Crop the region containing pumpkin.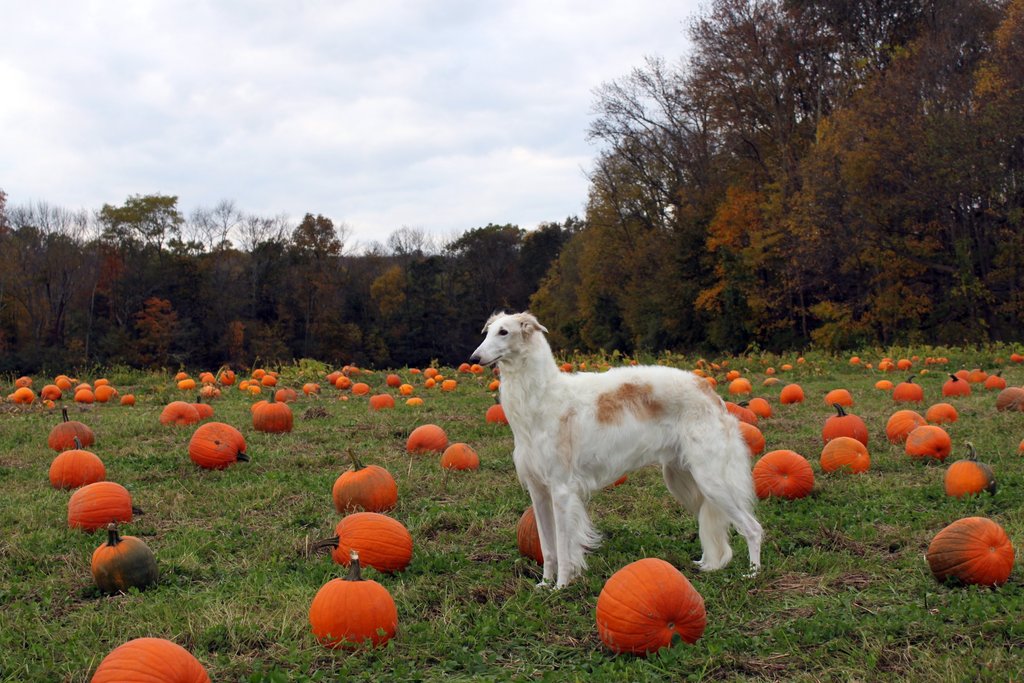
Crop region: crop(332, 447, 395, 508).
